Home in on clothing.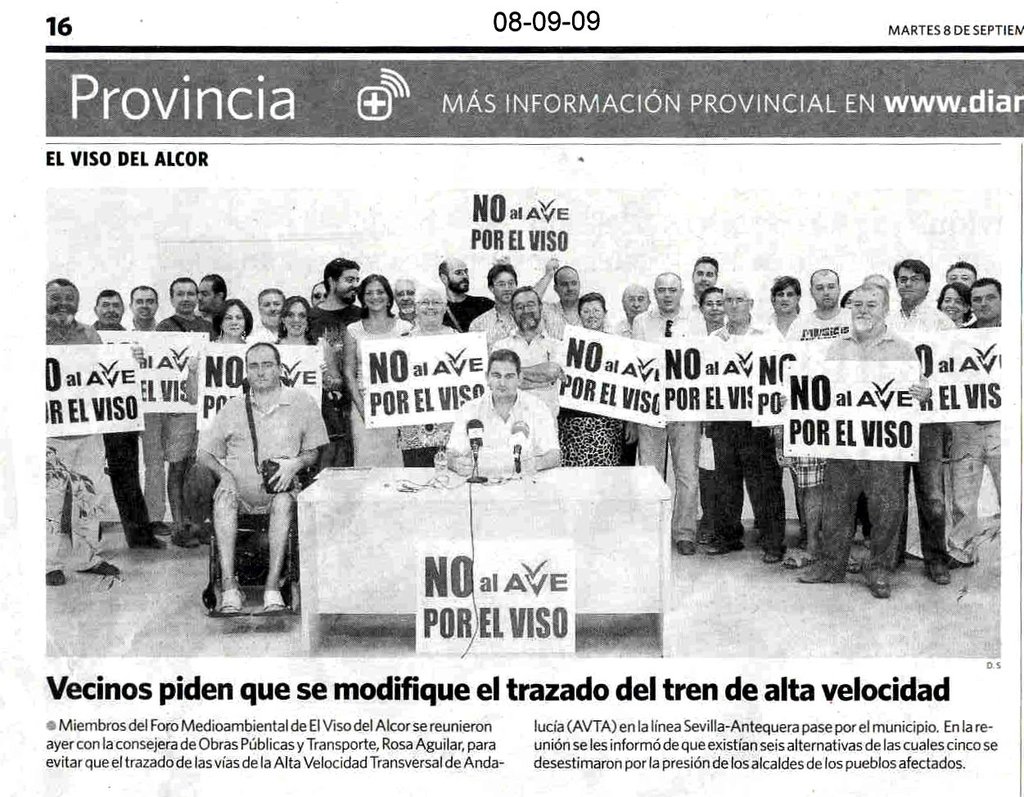
Homed in at rect(493, 325, 567, 426).
